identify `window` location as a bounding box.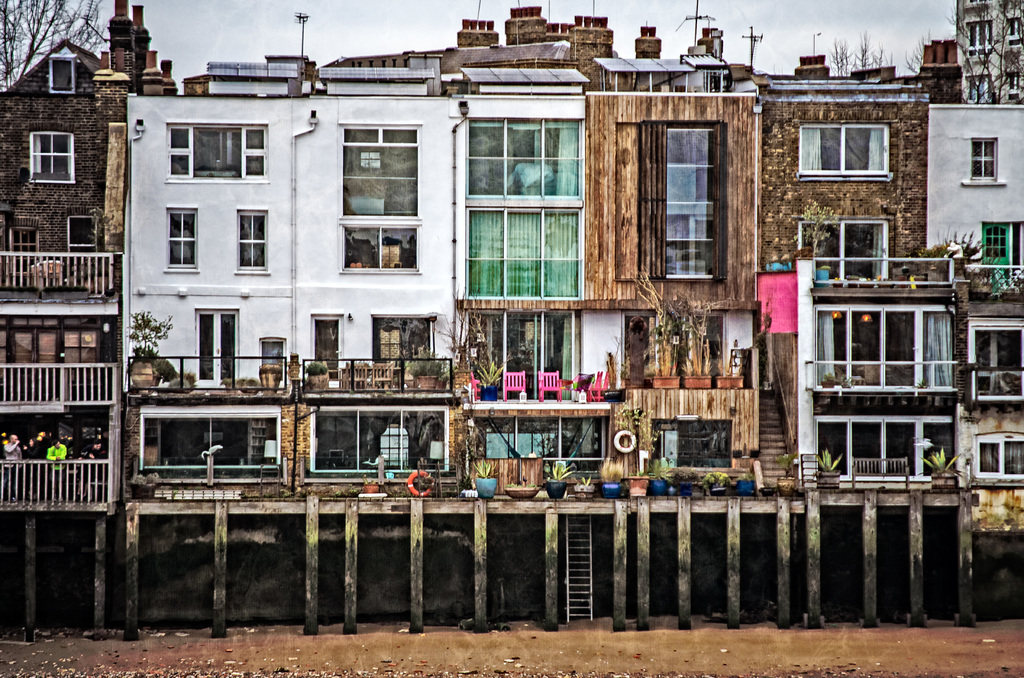
(left=340, top=228, right=417, bottom=268).
